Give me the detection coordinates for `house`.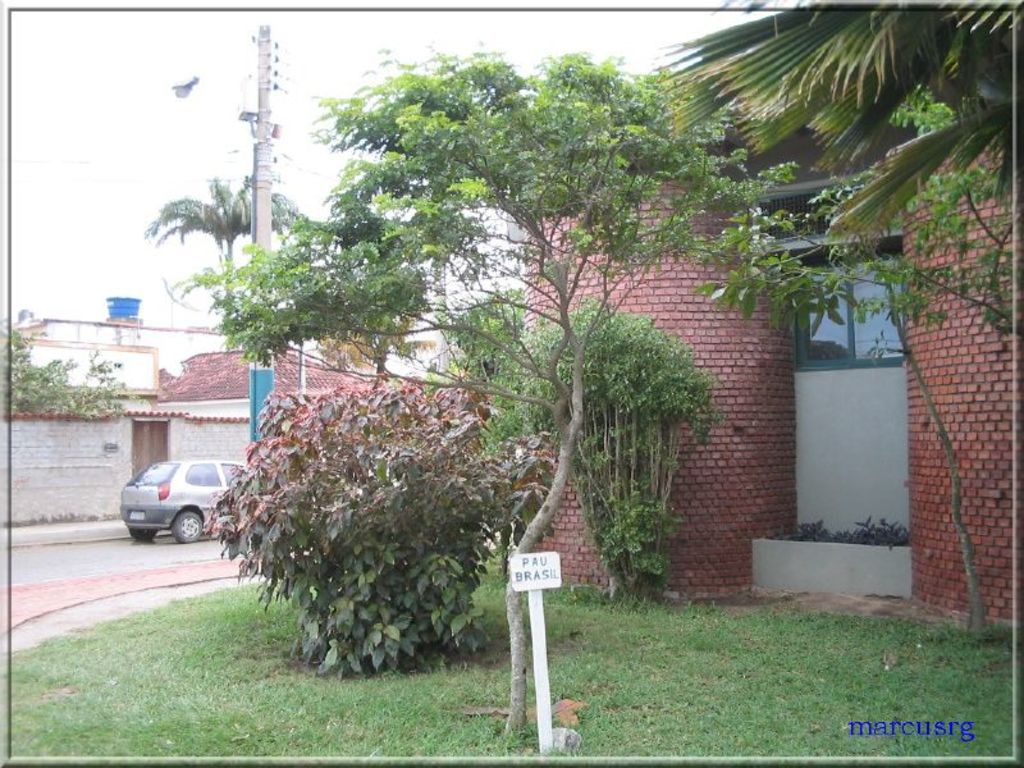
bbox=[13, 315, 440, 375].
